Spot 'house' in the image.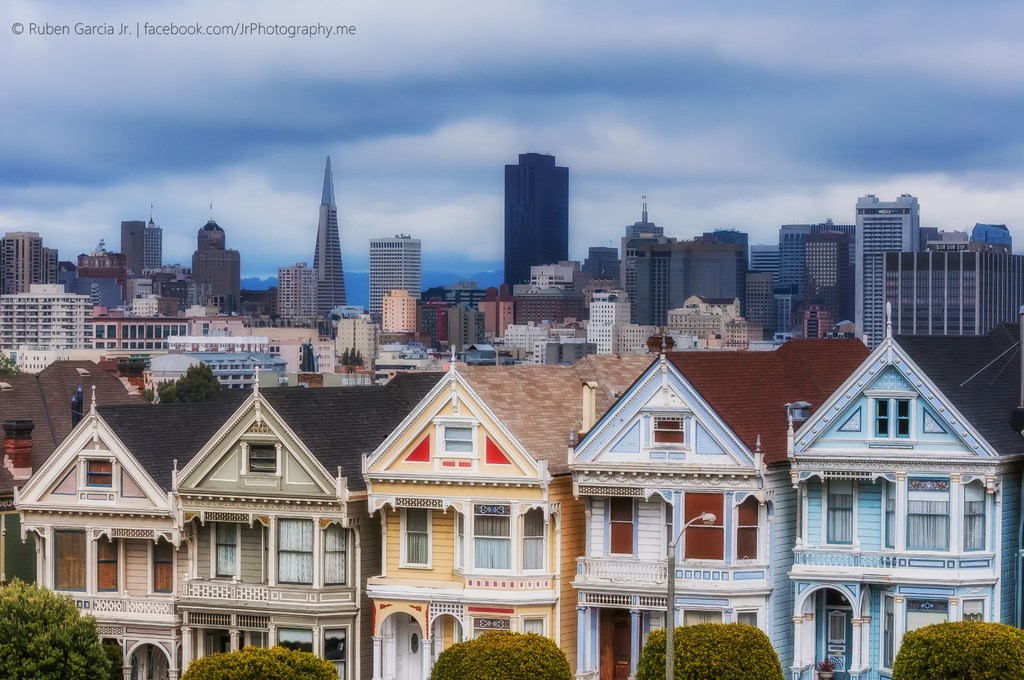
'house' found at select_region(4, 230, 34, 294).
